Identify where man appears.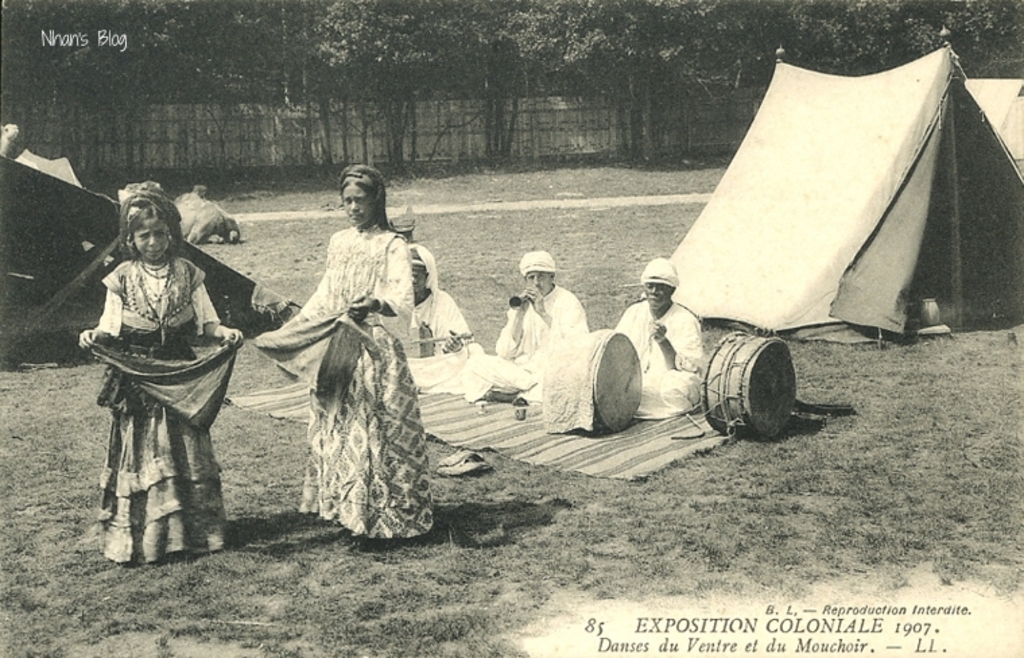
Appears at bbox=[612, 256, 701, 421].
